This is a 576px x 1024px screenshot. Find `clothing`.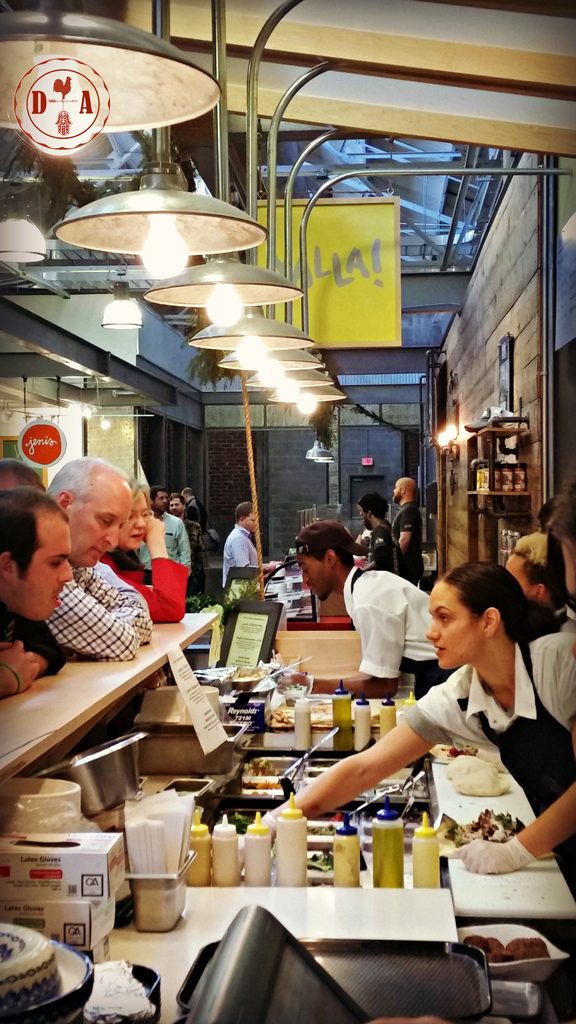
Bounding box: (139, 506, 200, 574).
